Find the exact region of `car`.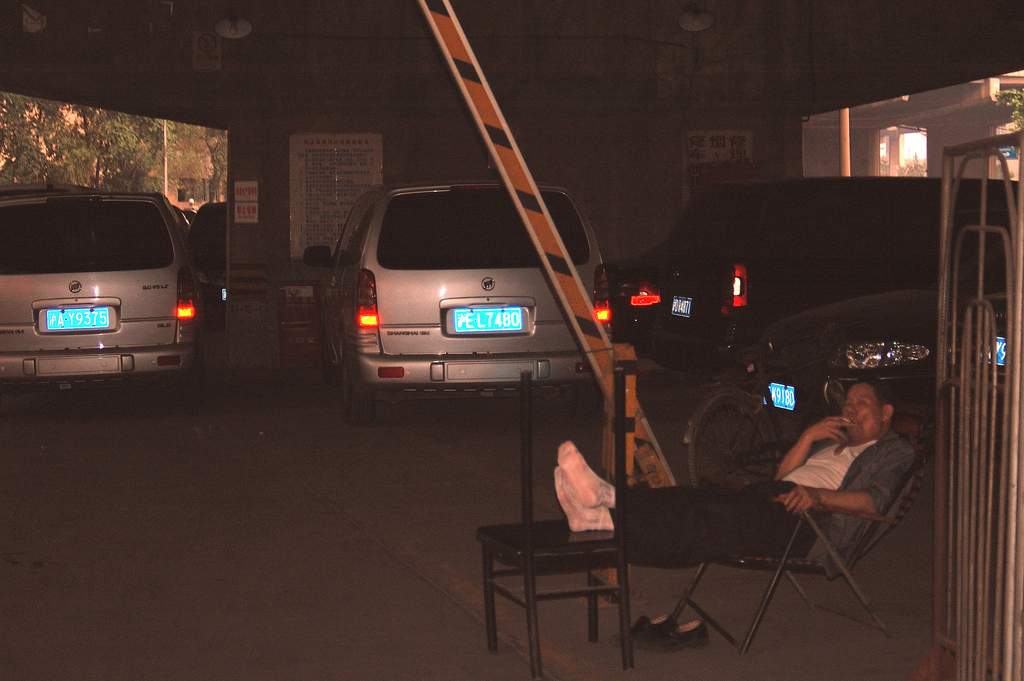
Exact region: (x1=0, y1=185, x2=205, y2=401).
